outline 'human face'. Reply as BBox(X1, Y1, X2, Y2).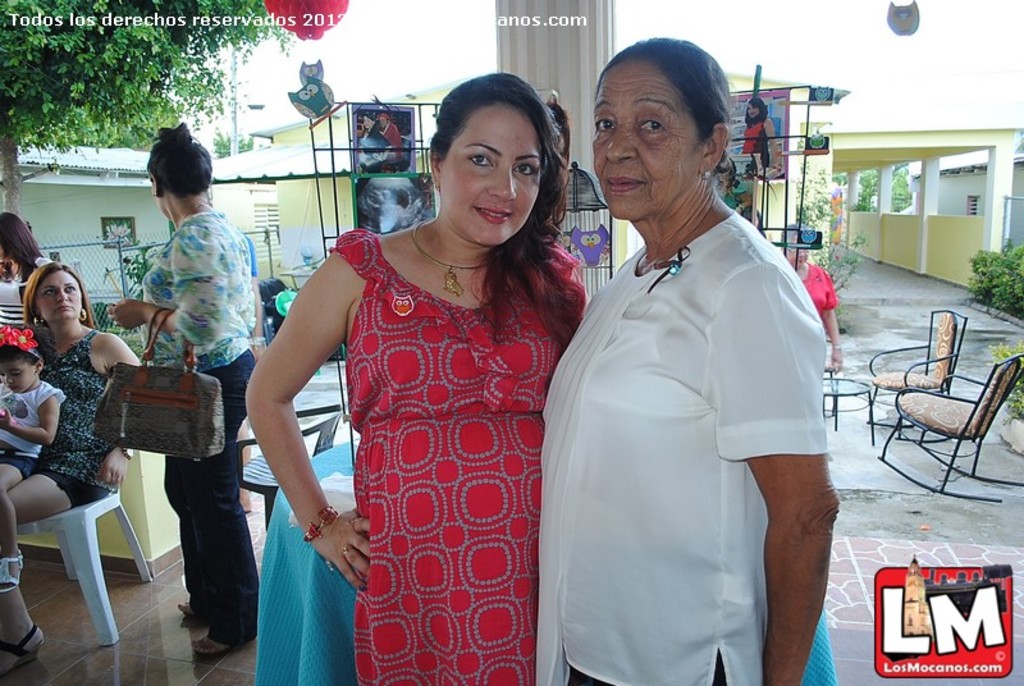
BBox(741, 99, 760, 122).
